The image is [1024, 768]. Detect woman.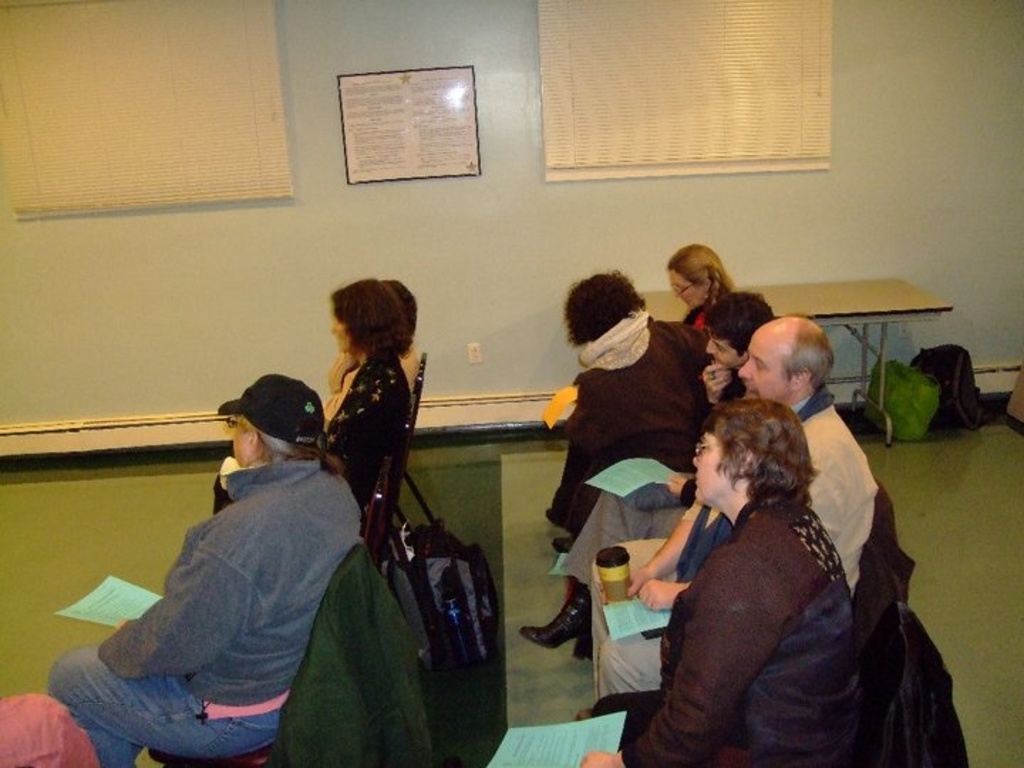
Detection: detection(549, 262, 718, 553).
